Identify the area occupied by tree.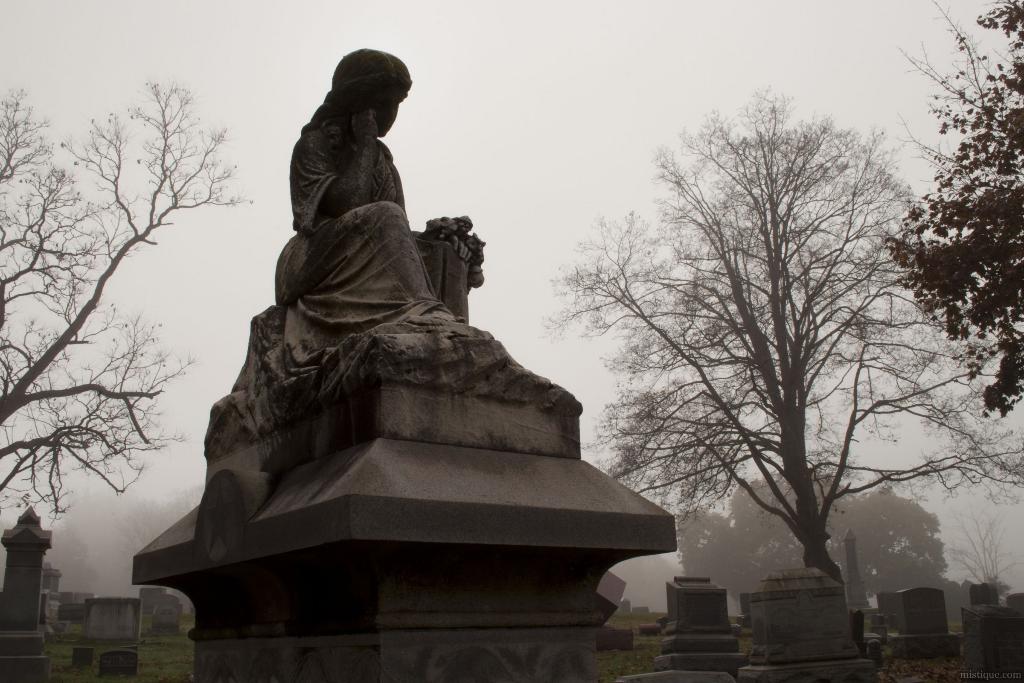
Area: (x1=545, y1=85, x2=1023, y2=592).
